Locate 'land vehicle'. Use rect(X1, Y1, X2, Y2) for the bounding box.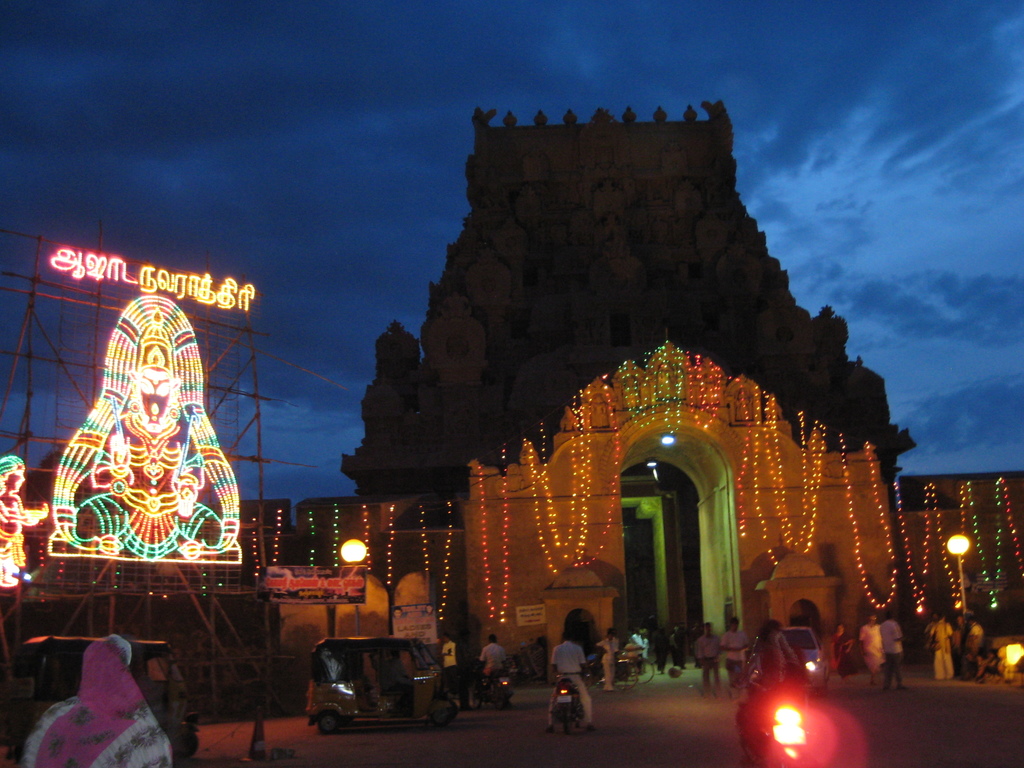
rect(0, 638, 197, 765).
